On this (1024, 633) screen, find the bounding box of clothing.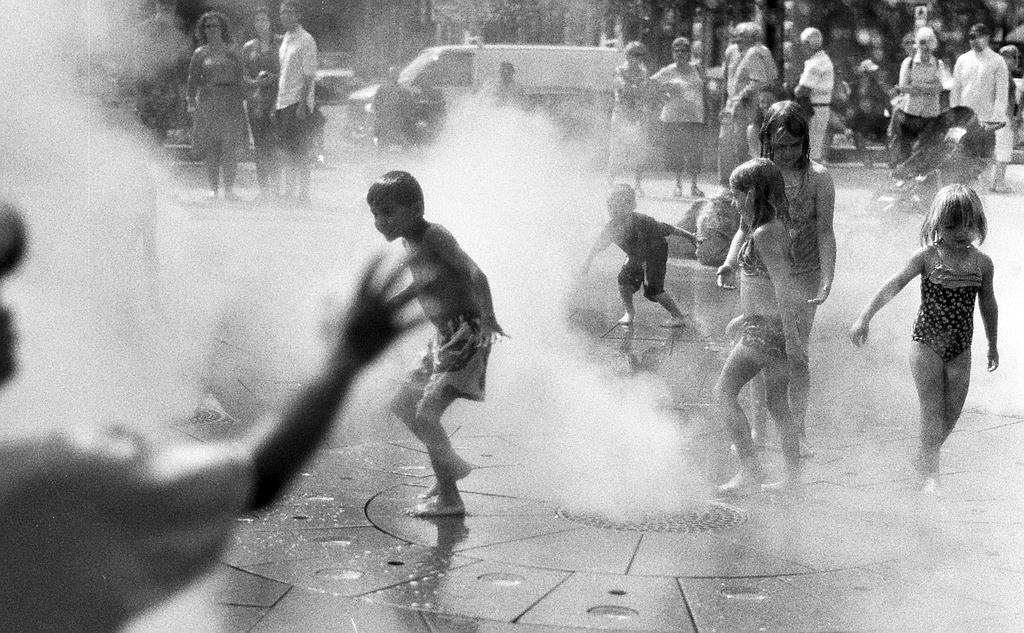
Bounding box: 905 268 985 360.
